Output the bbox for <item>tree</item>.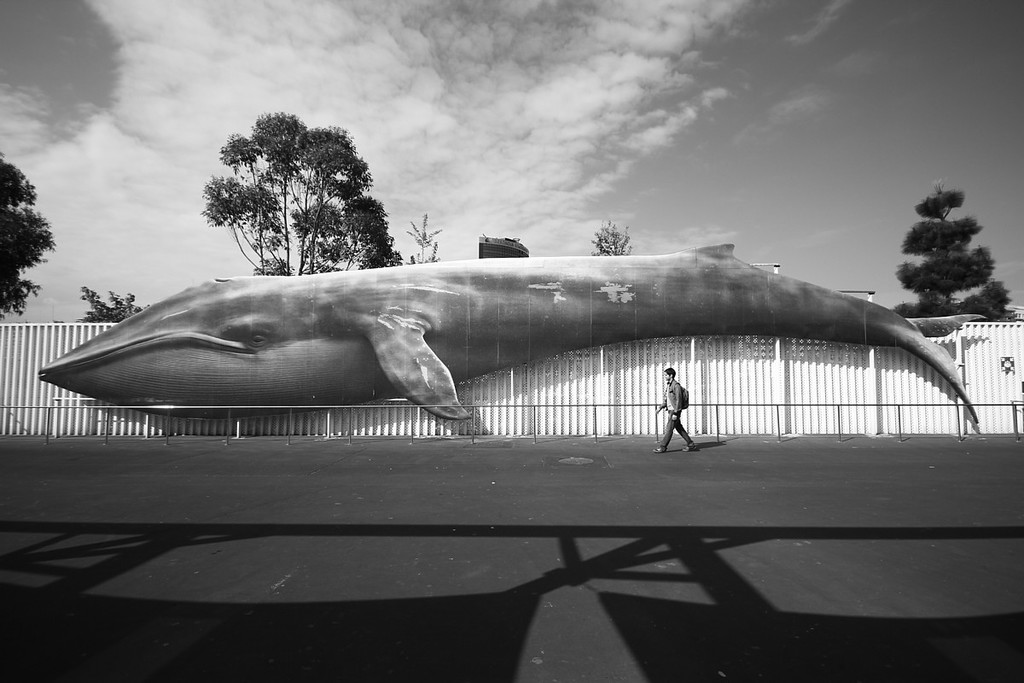
Rect(886, 177, 1023, 341).
